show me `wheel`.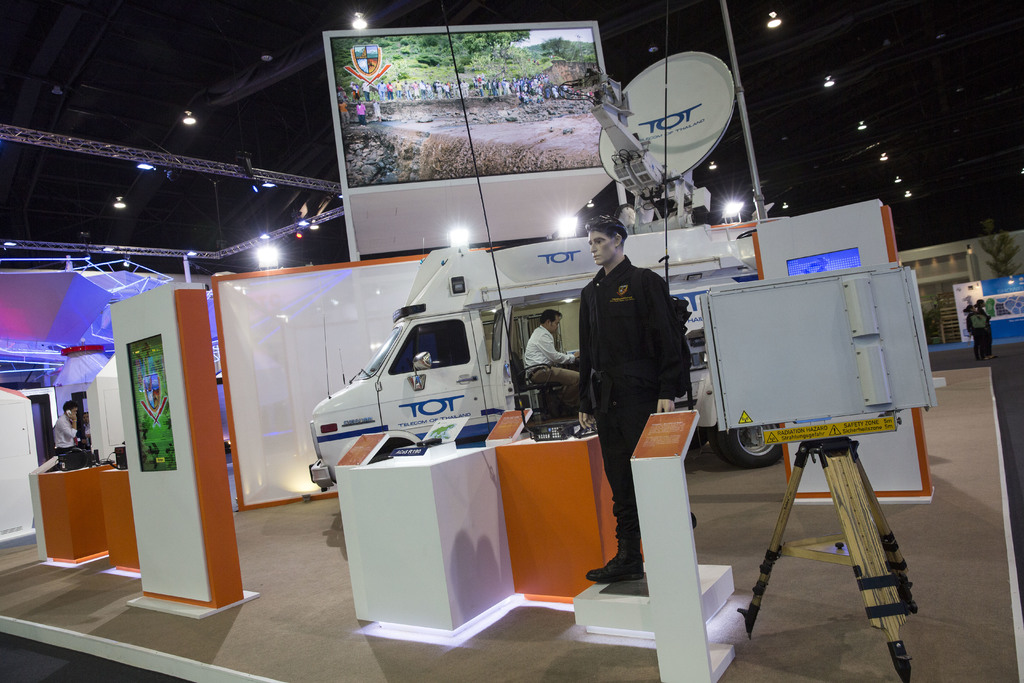
`wheel` is here: l=716, t=422, r=789, b=467.
